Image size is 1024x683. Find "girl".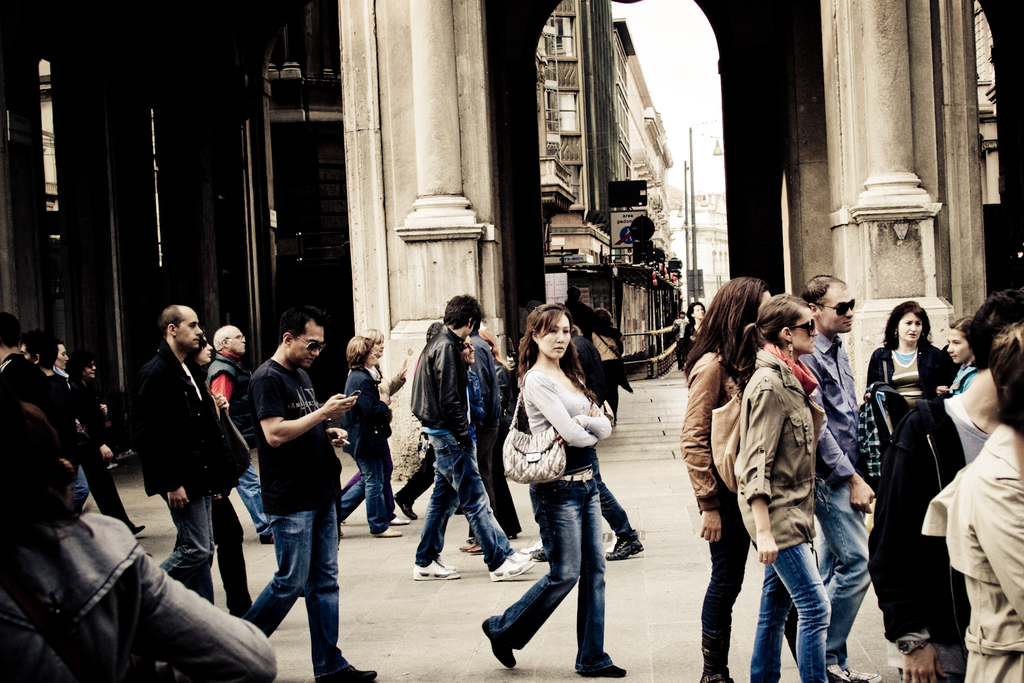
bbox=[481, 301, 627, 679].
